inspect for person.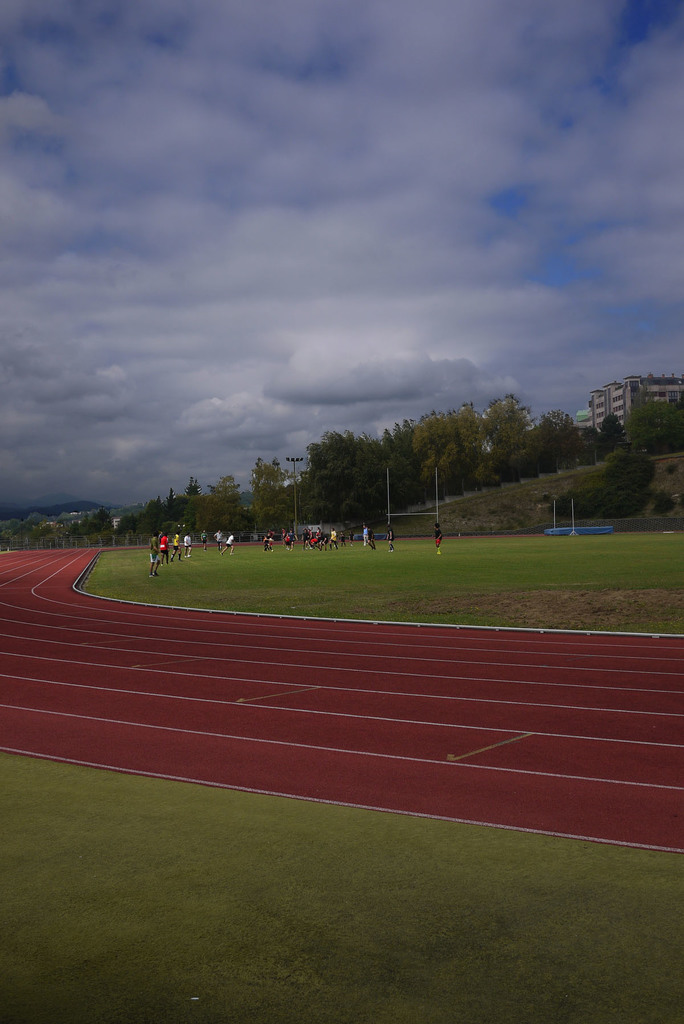
Inspection: 338:527:346:543.
